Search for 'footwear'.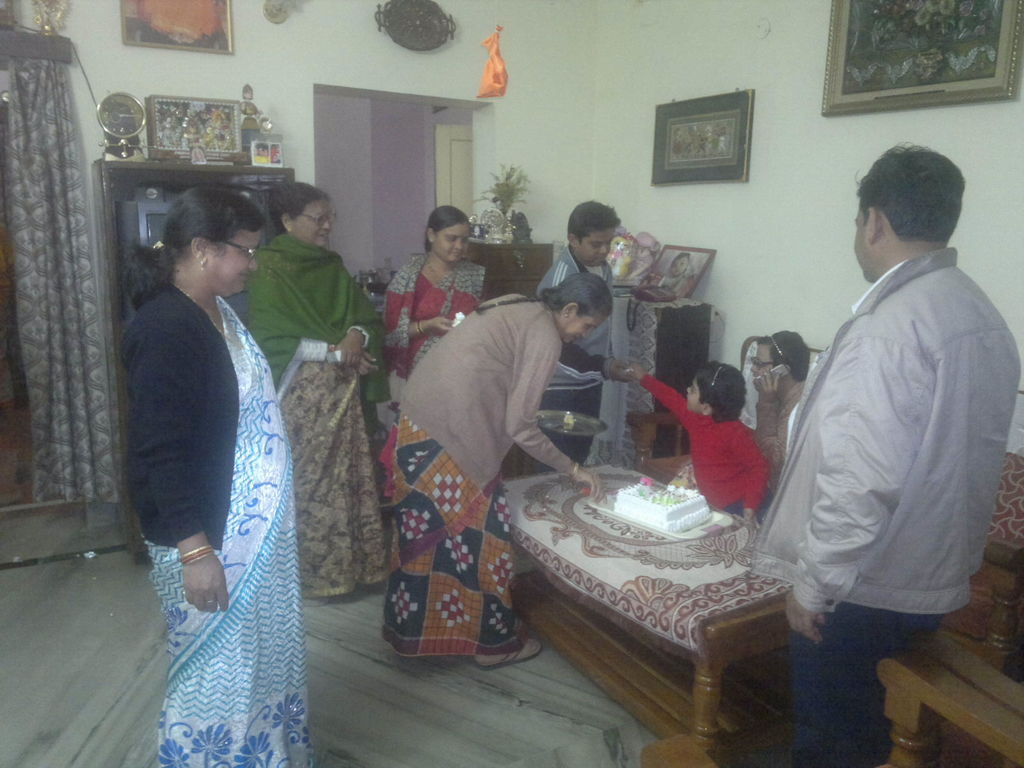
Found at l=480, t=635, r=545, b=665.
